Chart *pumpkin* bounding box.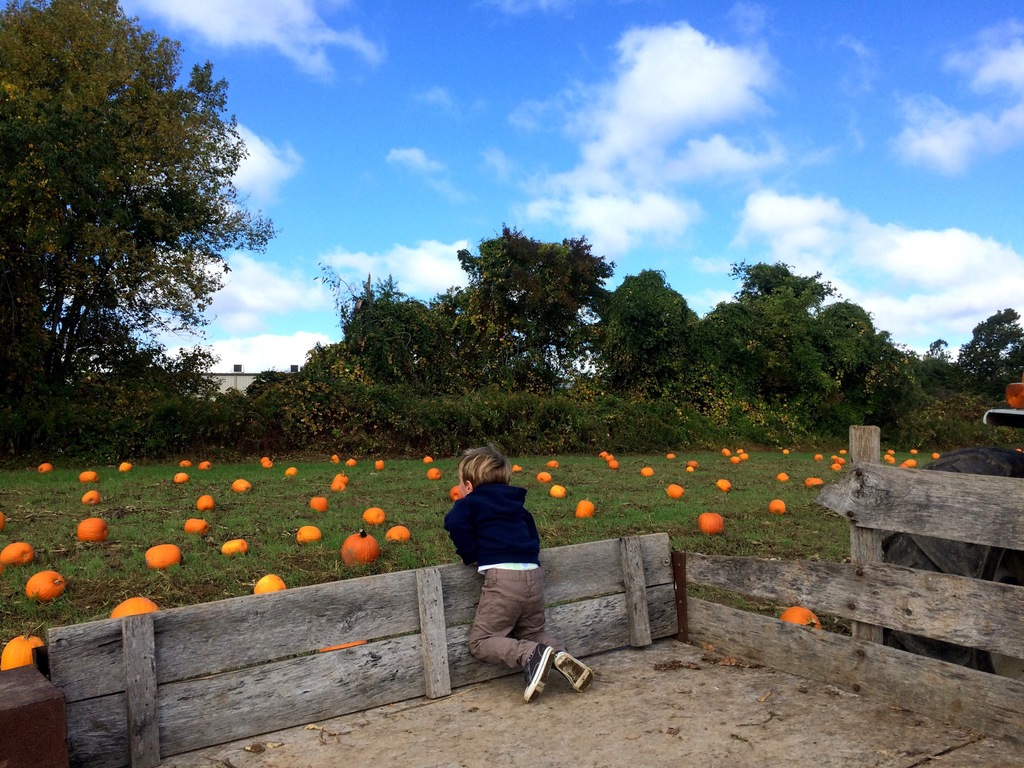
Charted: pyautogui.locateOnScreen(886, 449, 897, 452).
